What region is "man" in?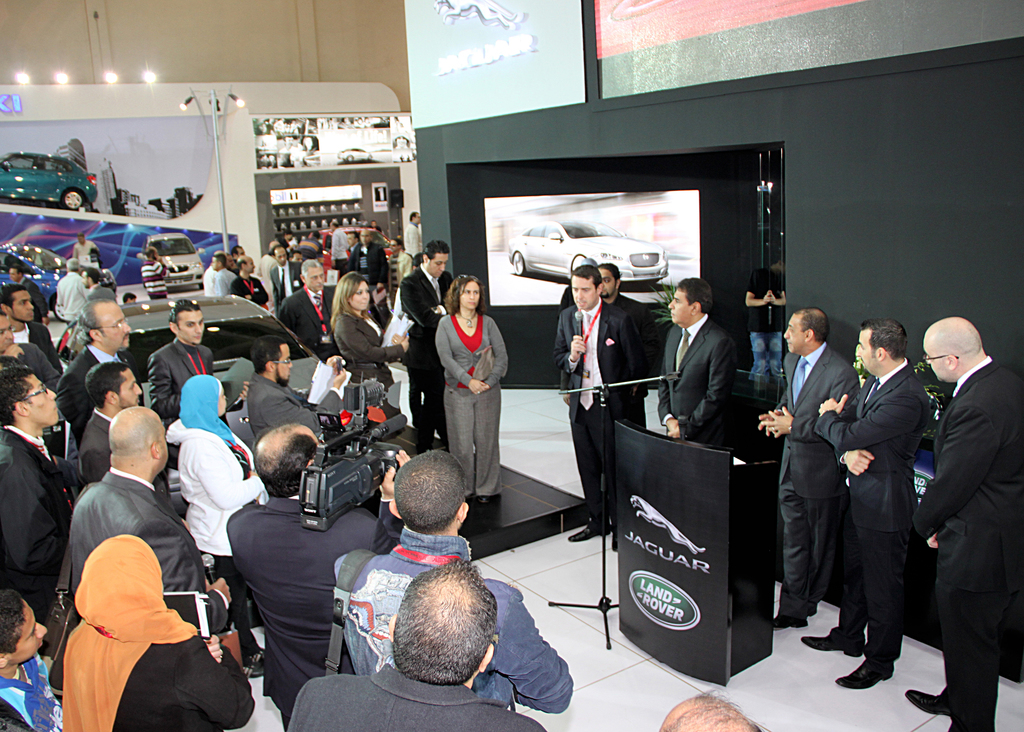
284/558/551/731.
